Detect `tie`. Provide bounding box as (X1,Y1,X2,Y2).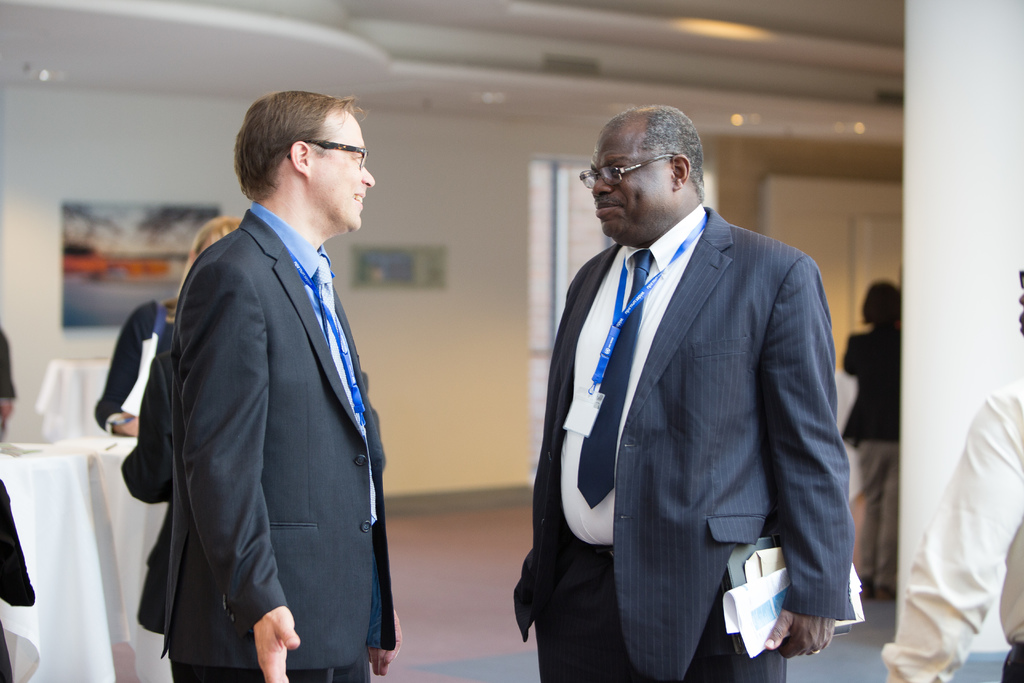
(309,252,378,530).
